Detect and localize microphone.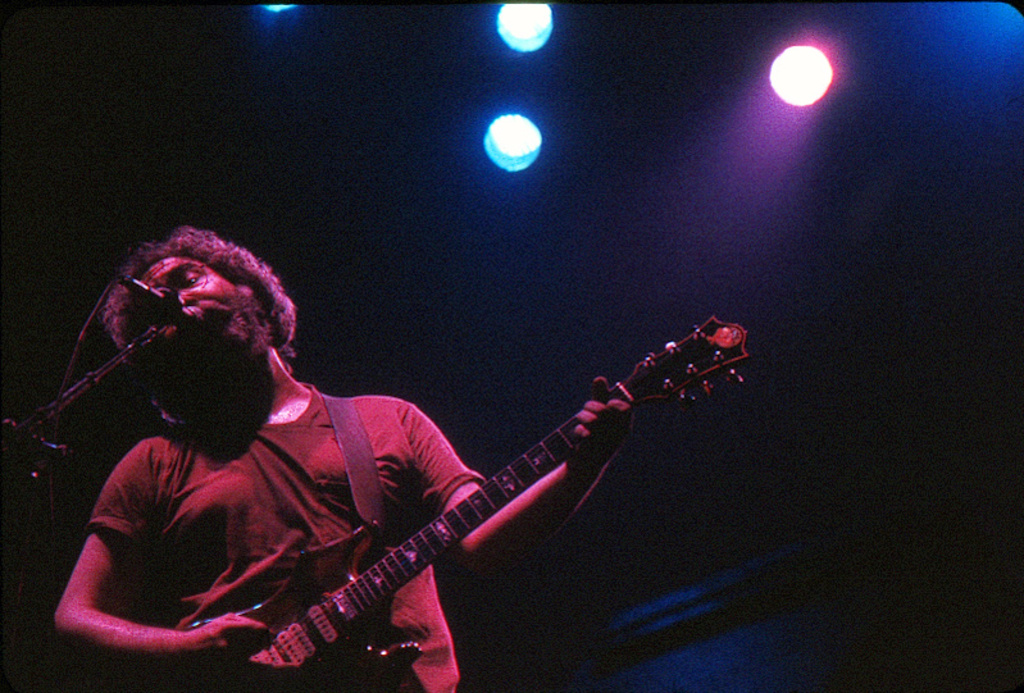
Localized at [127,279,192,318].
